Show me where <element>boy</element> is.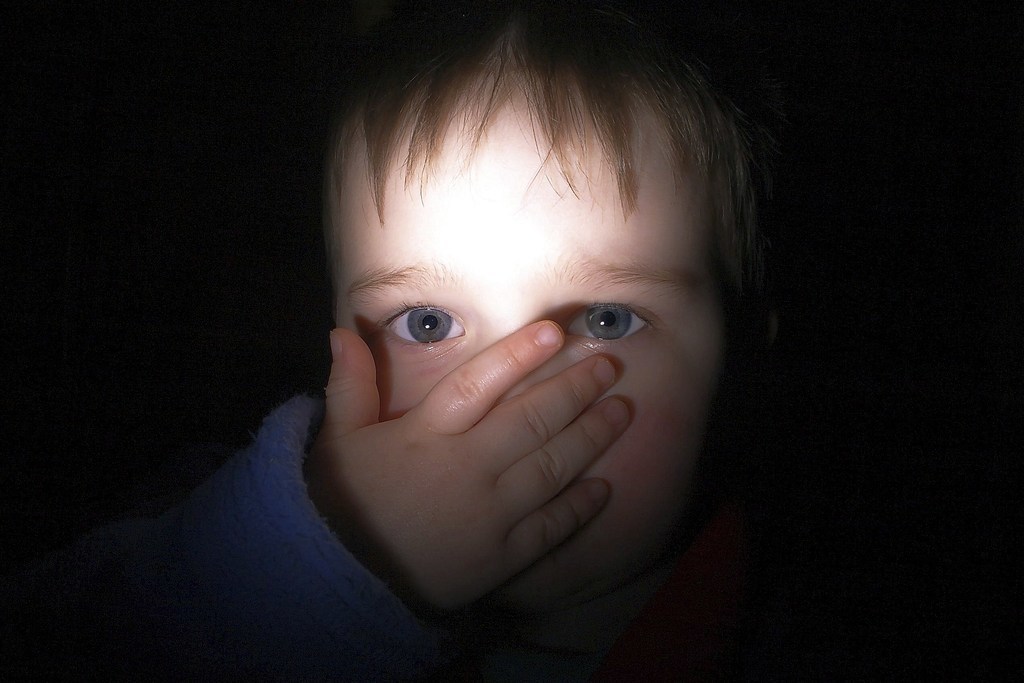
<element>boy</element> is at select_region(148, 8, 836, 671).
